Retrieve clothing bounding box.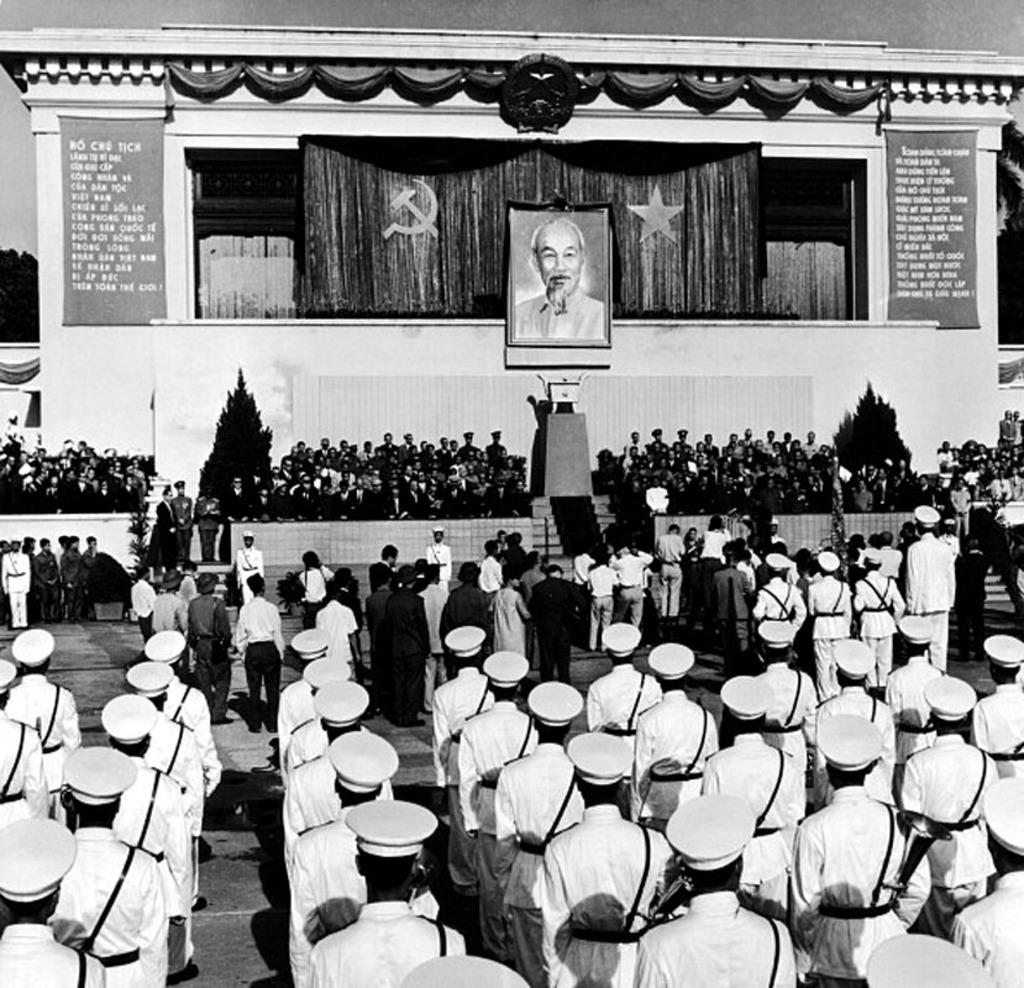
Bounding box: (x1=609, y1=550, x2=653, y2=631).
